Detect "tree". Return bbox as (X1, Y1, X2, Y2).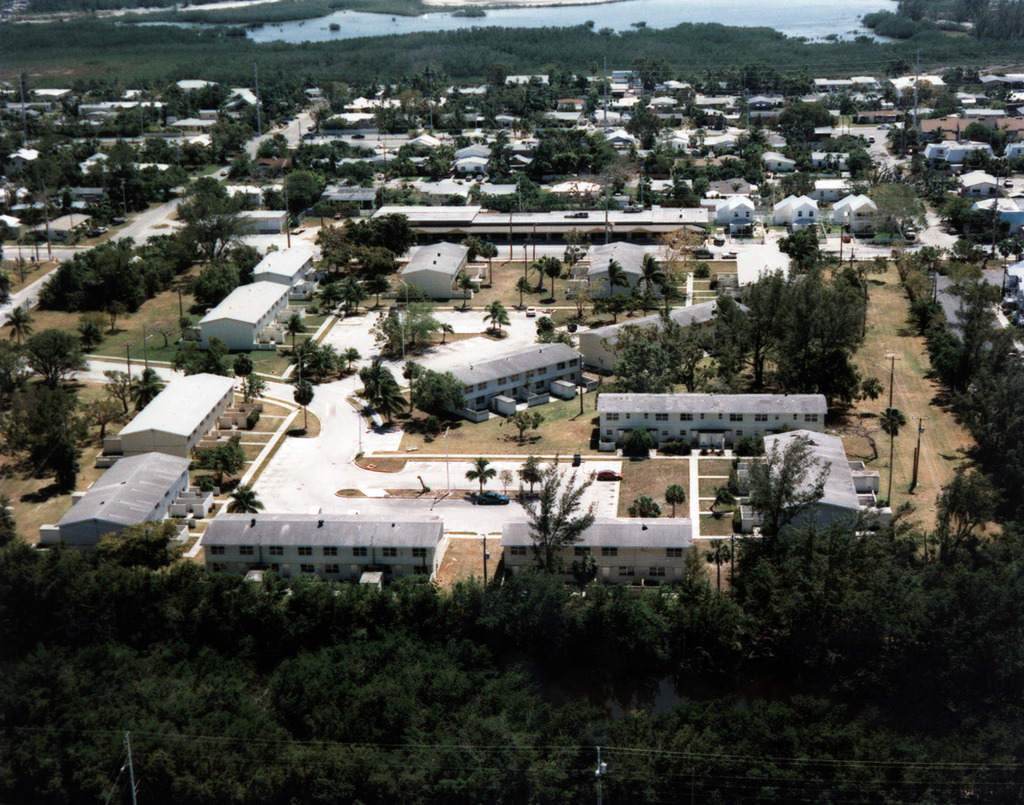
(0, 513, 1023, 804).
